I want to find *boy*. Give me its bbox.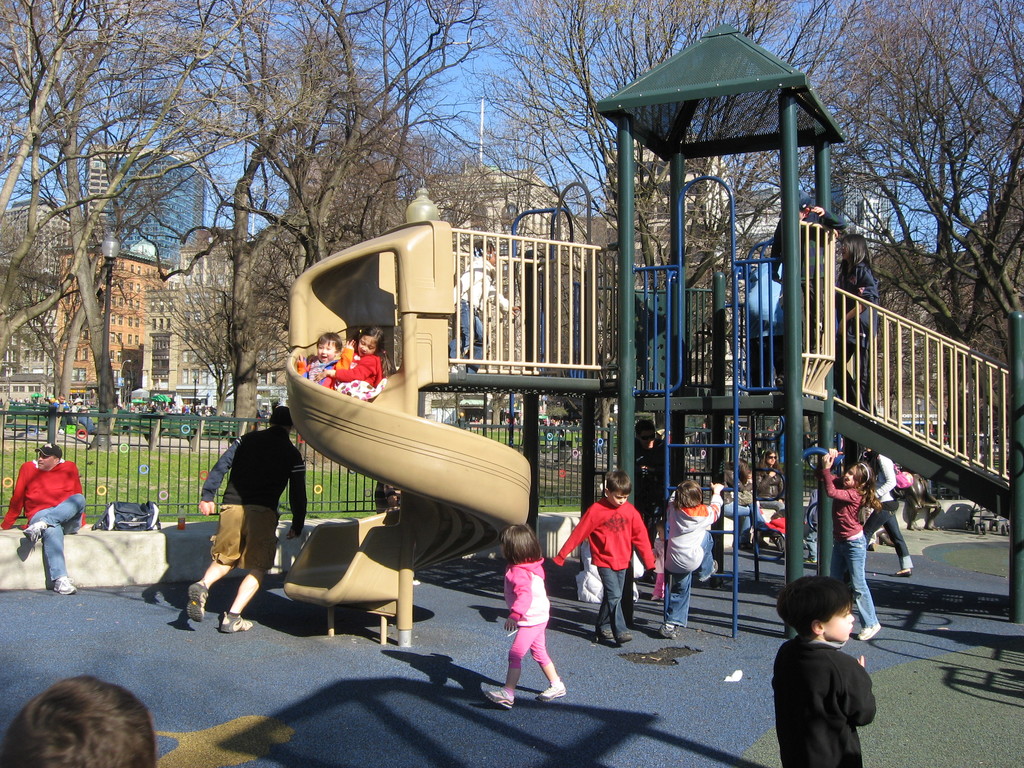
rect(763, 597, 898, 756).
